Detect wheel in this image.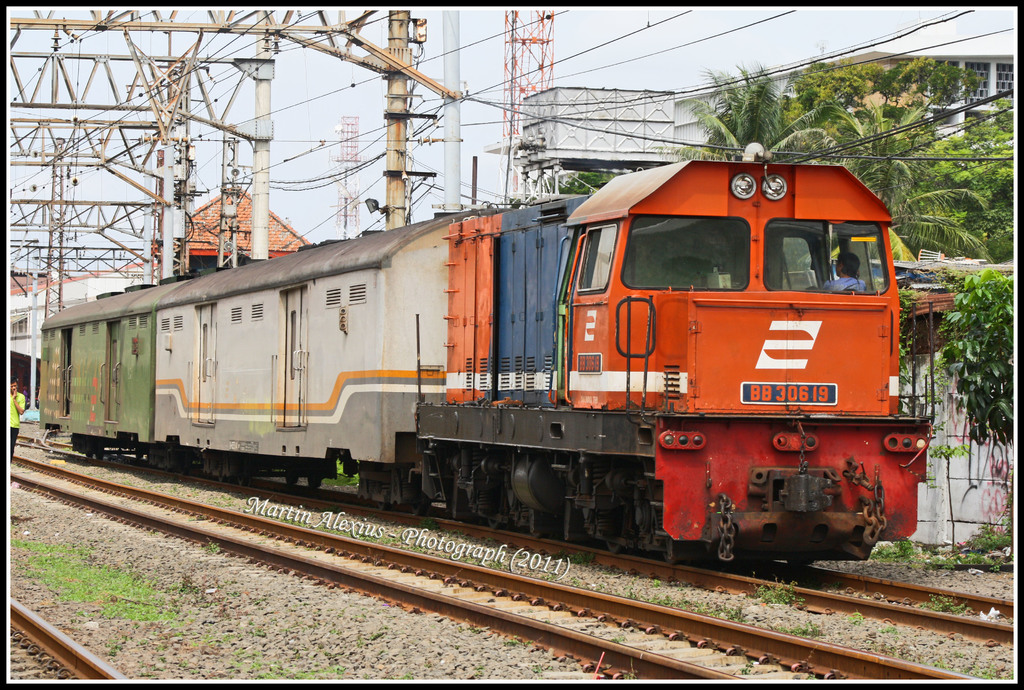
Detection: box=[606, 543, 623, 554].
